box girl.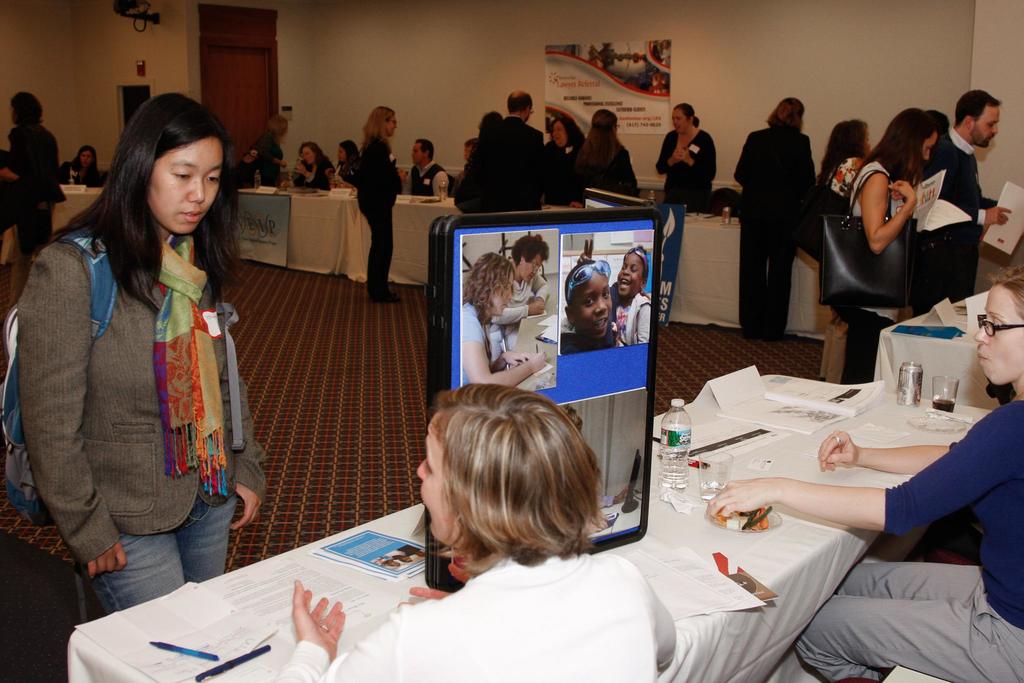
Rect(17, 94, 260, 610).
